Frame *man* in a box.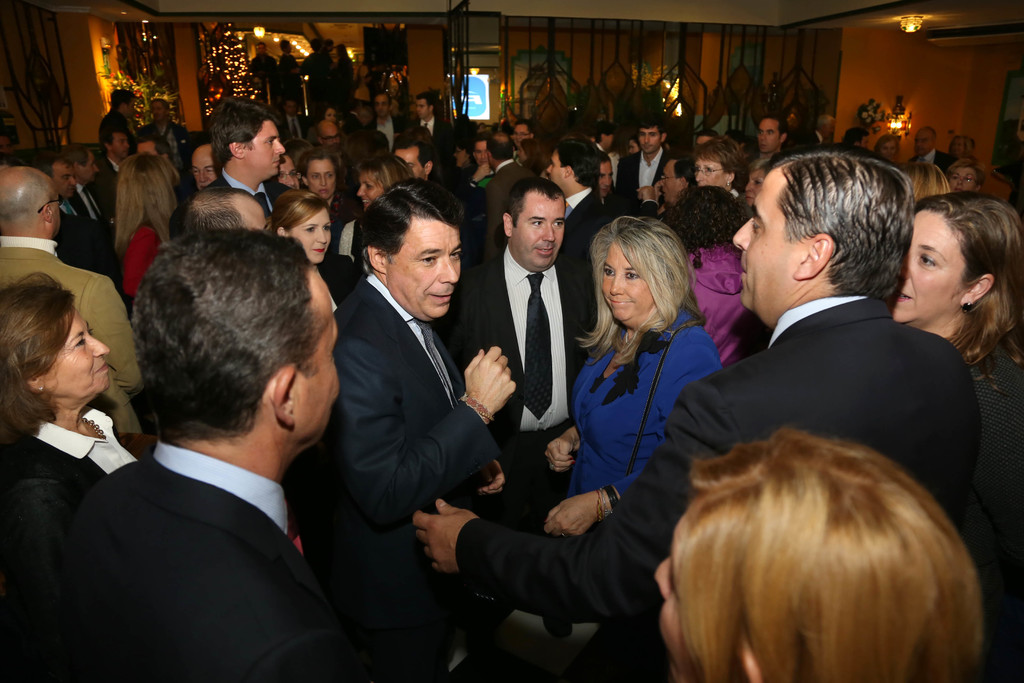
Rect(305, 41, 331, 110).
